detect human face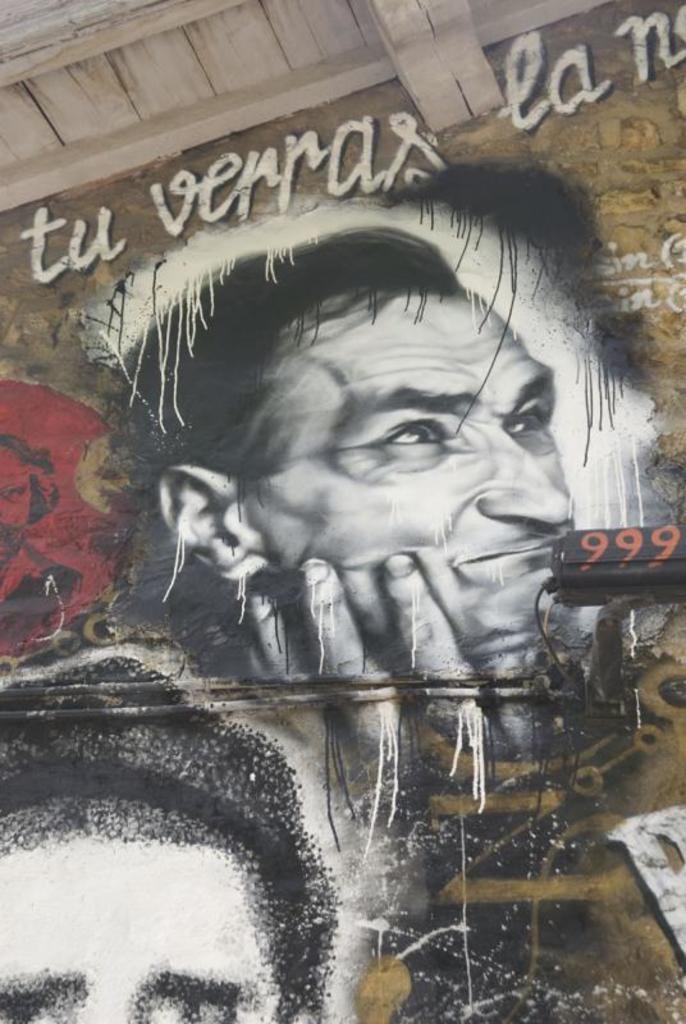
(x1=0, y1=799, x2=282, y2=1023)
